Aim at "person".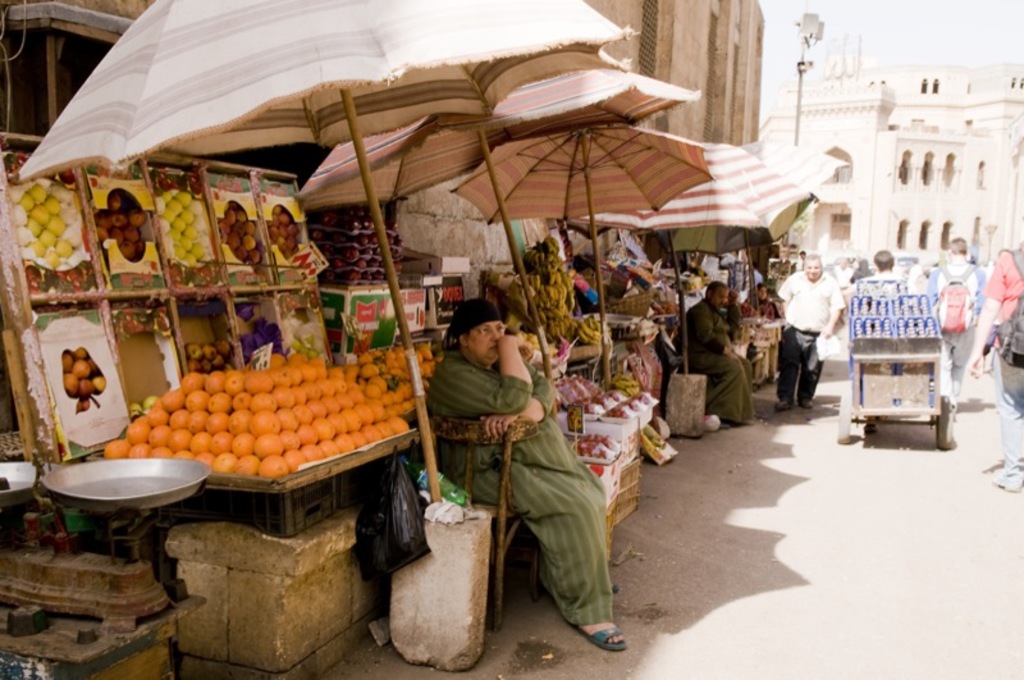
Aimed at crop(791, 239, 856, 429).
